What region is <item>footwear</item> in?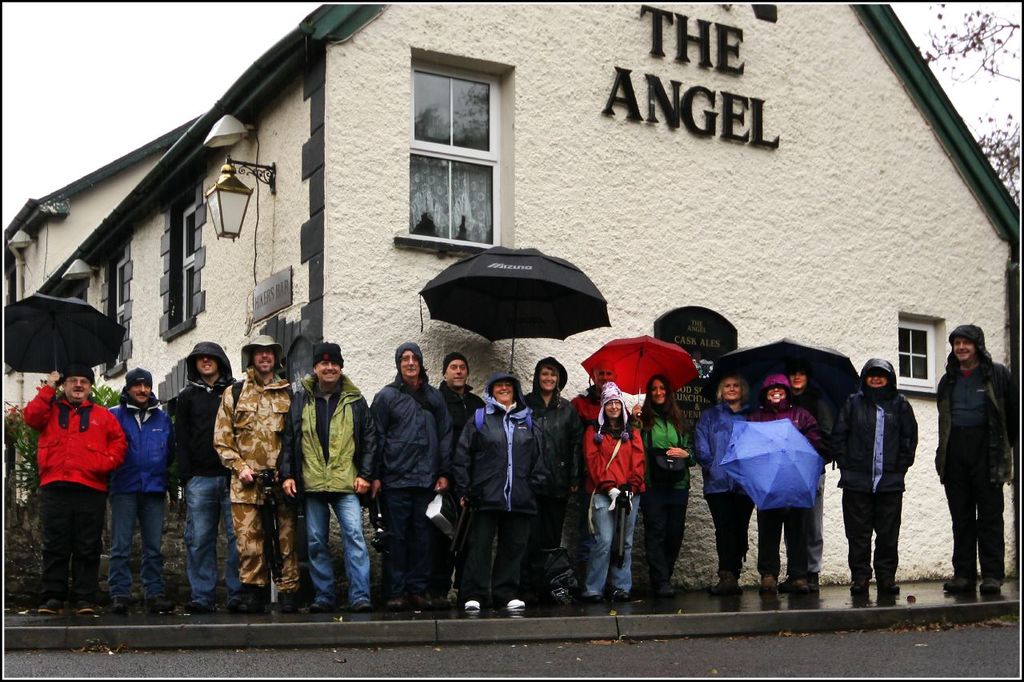
<region>441, 586, 450, 602</region>.
